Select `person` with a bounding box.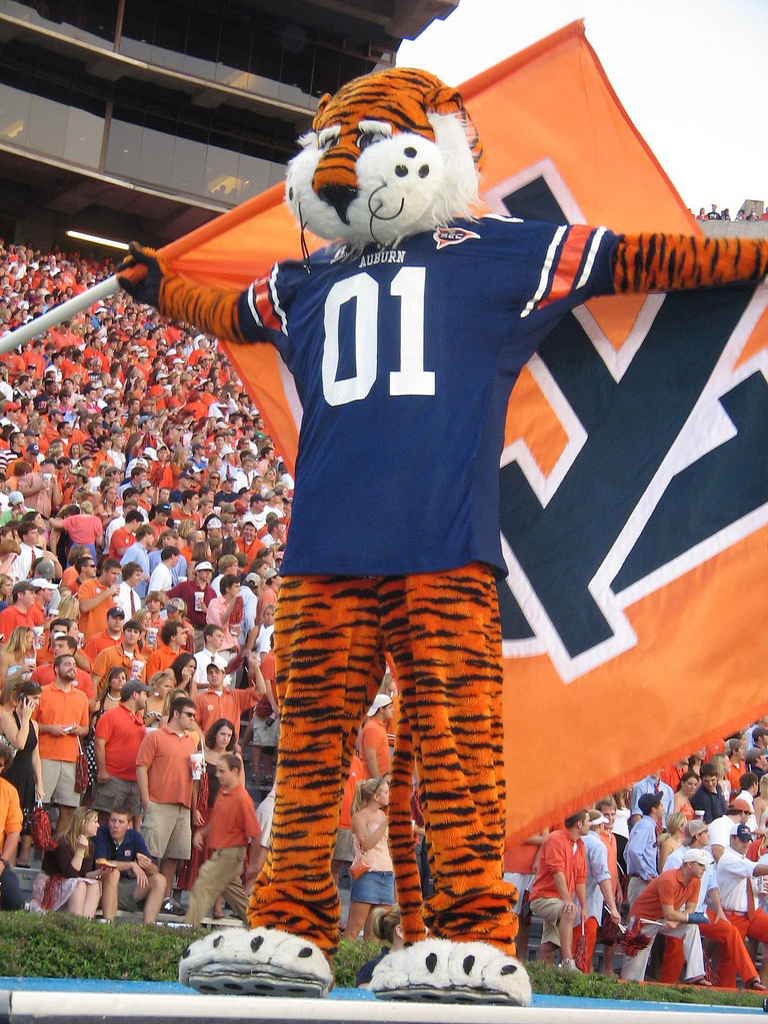
select_region(92, 618, 144, 682).
